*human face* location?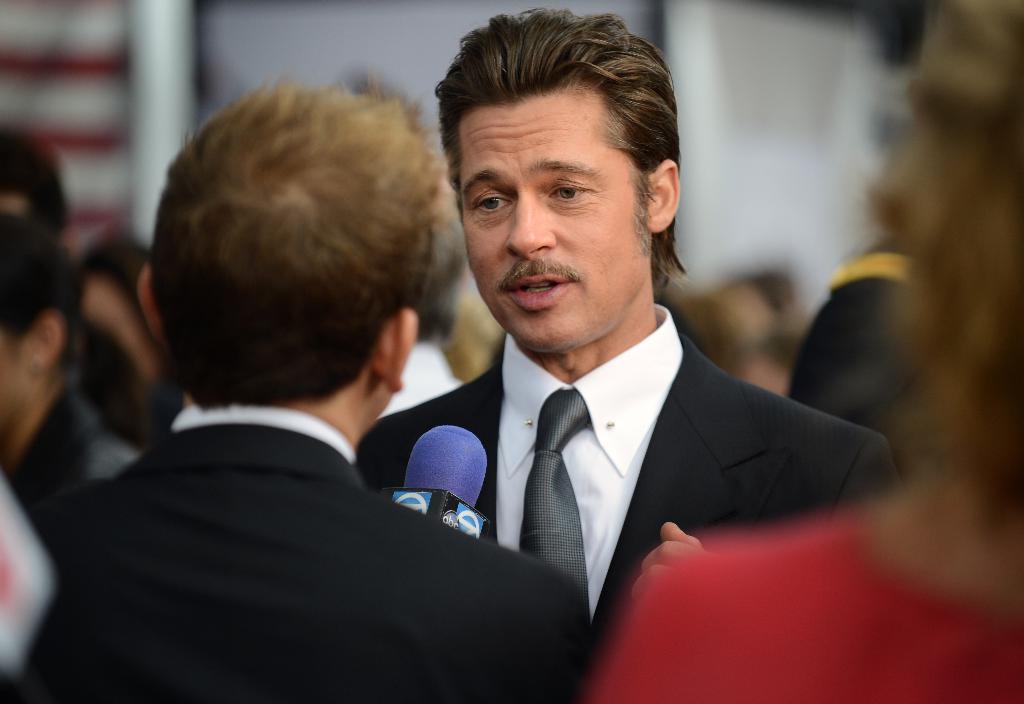
[463,99,644,352]
